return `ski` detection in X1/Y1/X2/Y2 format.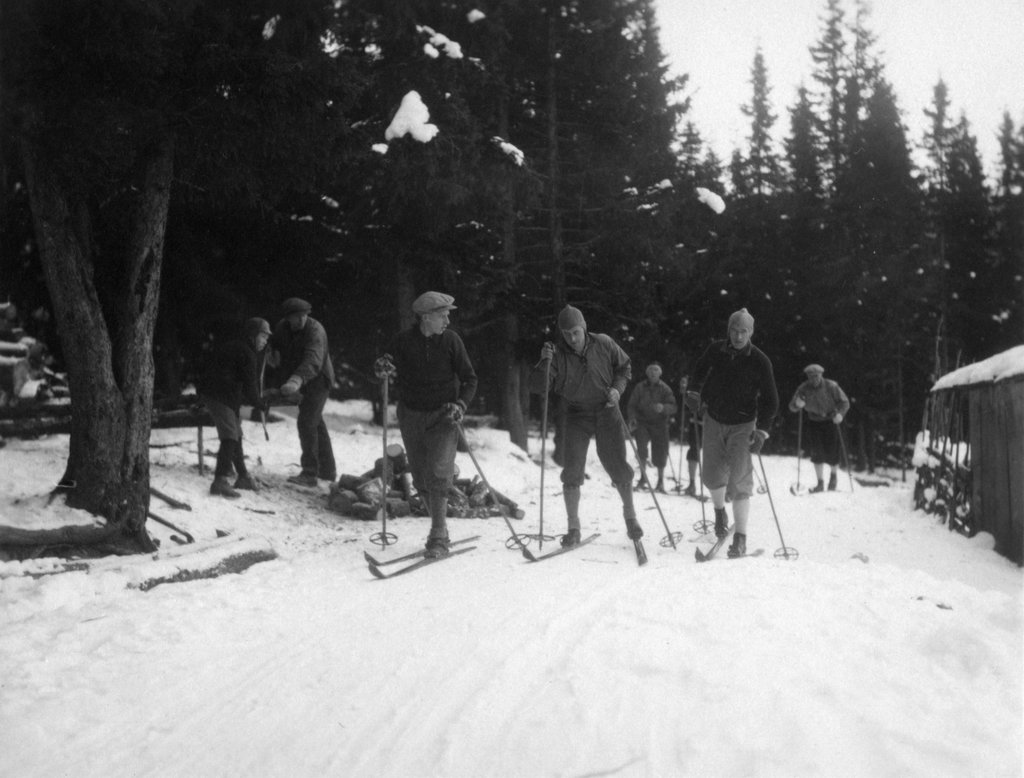
719/541/772/562.
